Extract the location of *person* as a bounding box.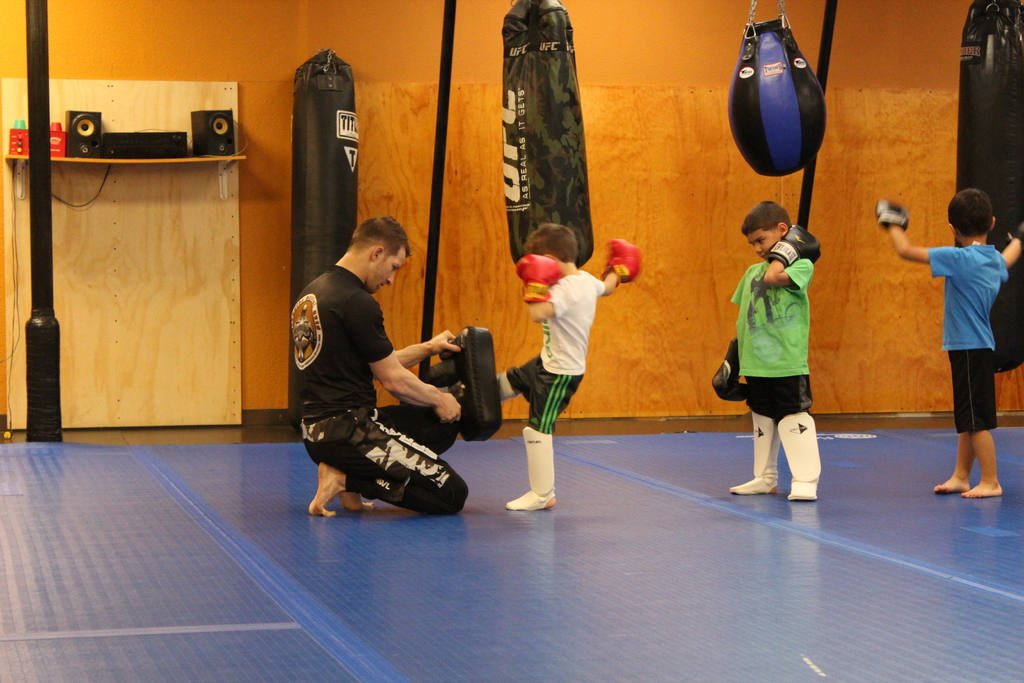
{"left": 287, "top": 212, "right": 473, "bottom": 525}.
